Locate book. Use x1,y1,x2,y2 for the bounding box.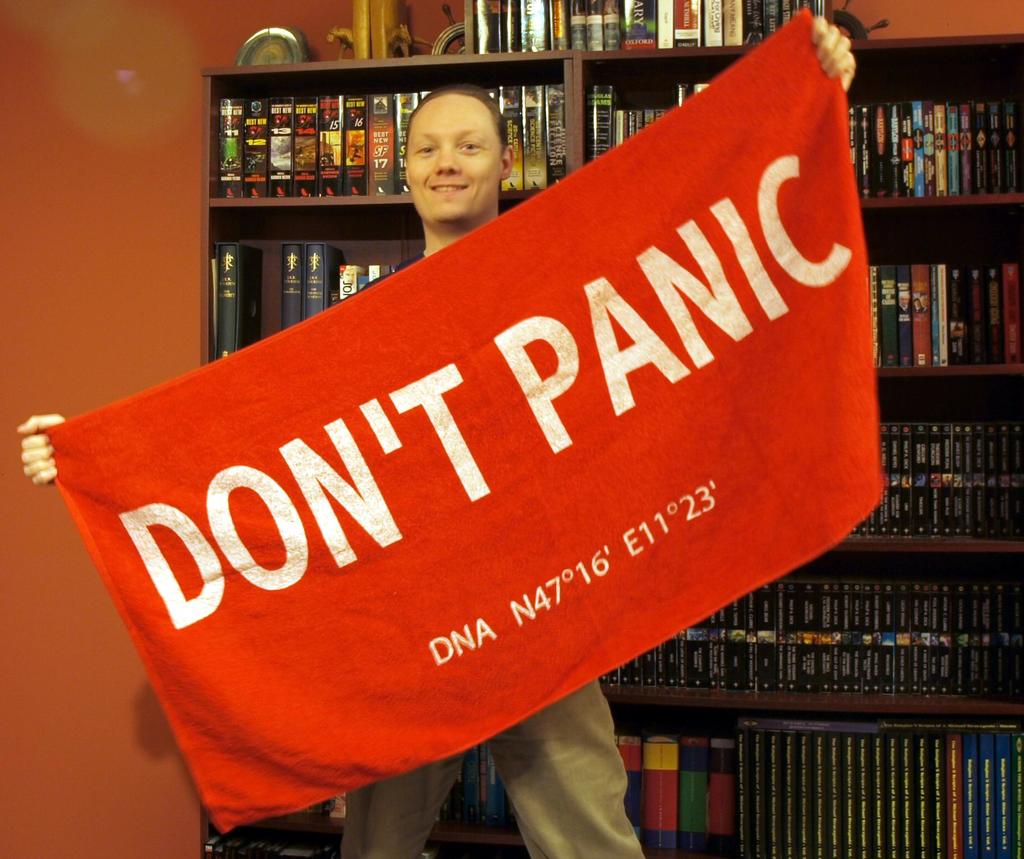
308,239,346,321.
